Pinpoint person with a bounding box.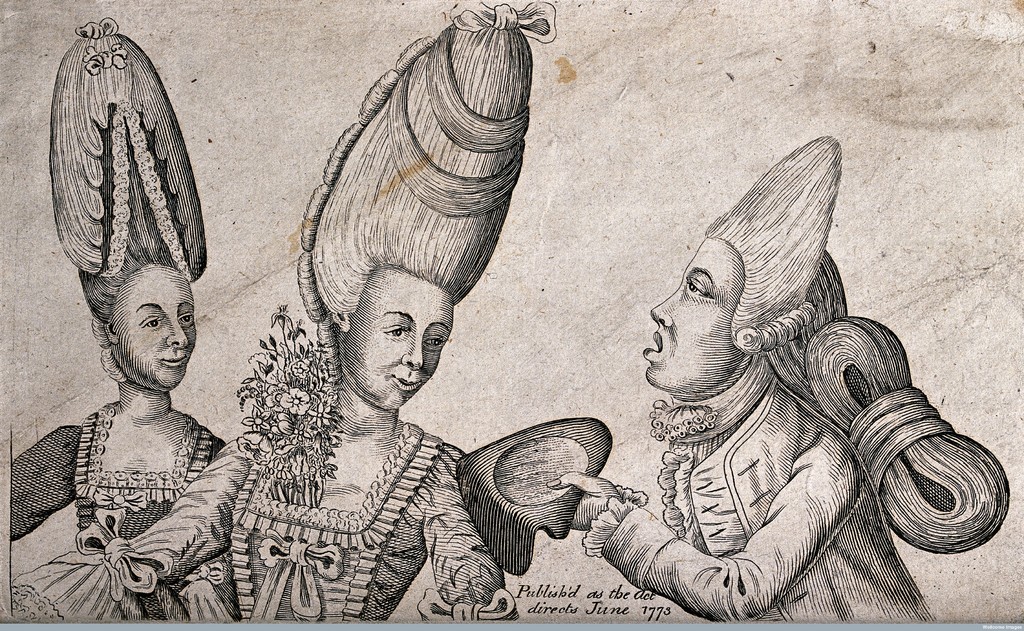
box(578, 186, 920, 630).
